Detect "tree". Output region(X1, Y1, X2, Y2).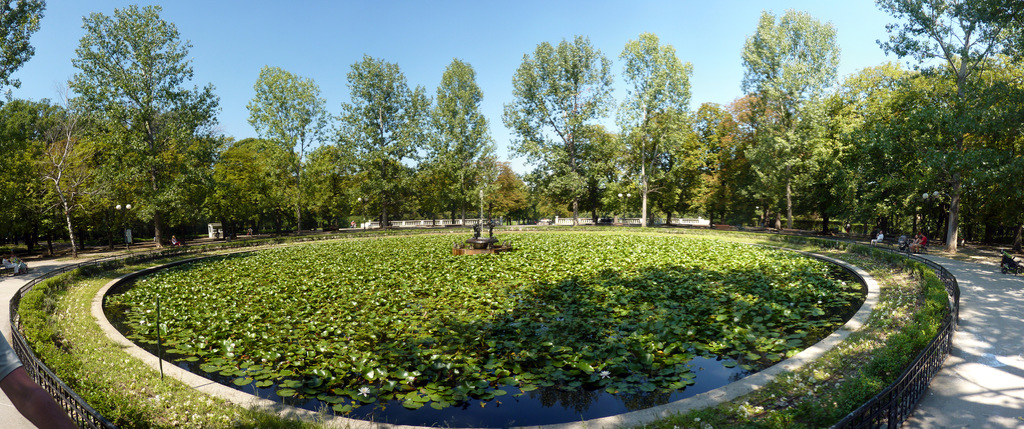
region(65, 0, 230, 253).
